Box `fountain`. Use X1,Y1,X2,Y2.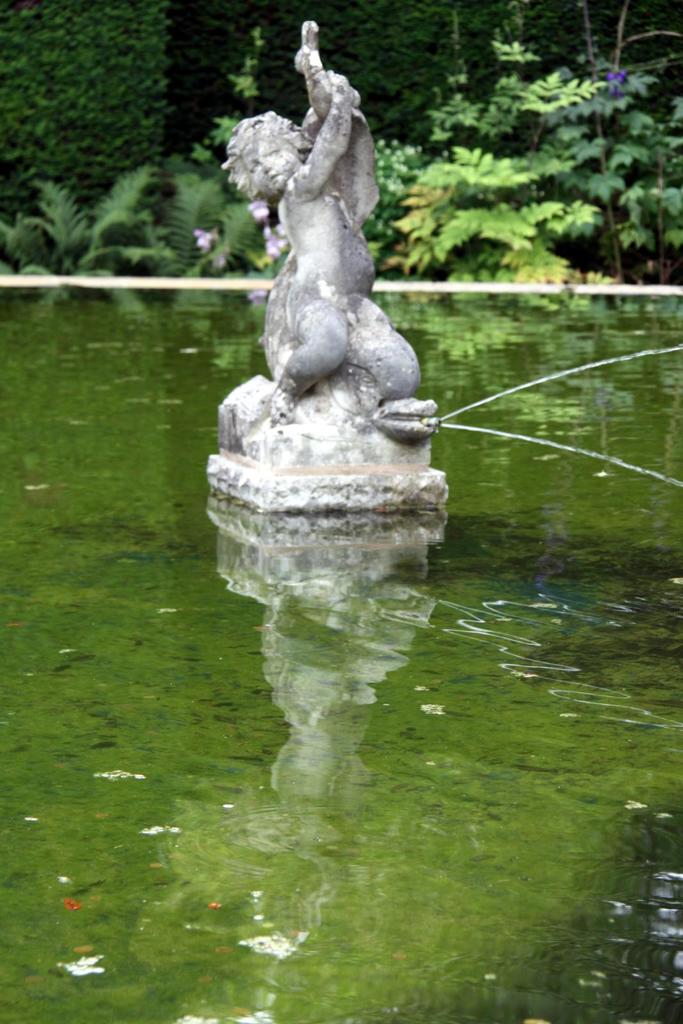
0,15,682,1023.
